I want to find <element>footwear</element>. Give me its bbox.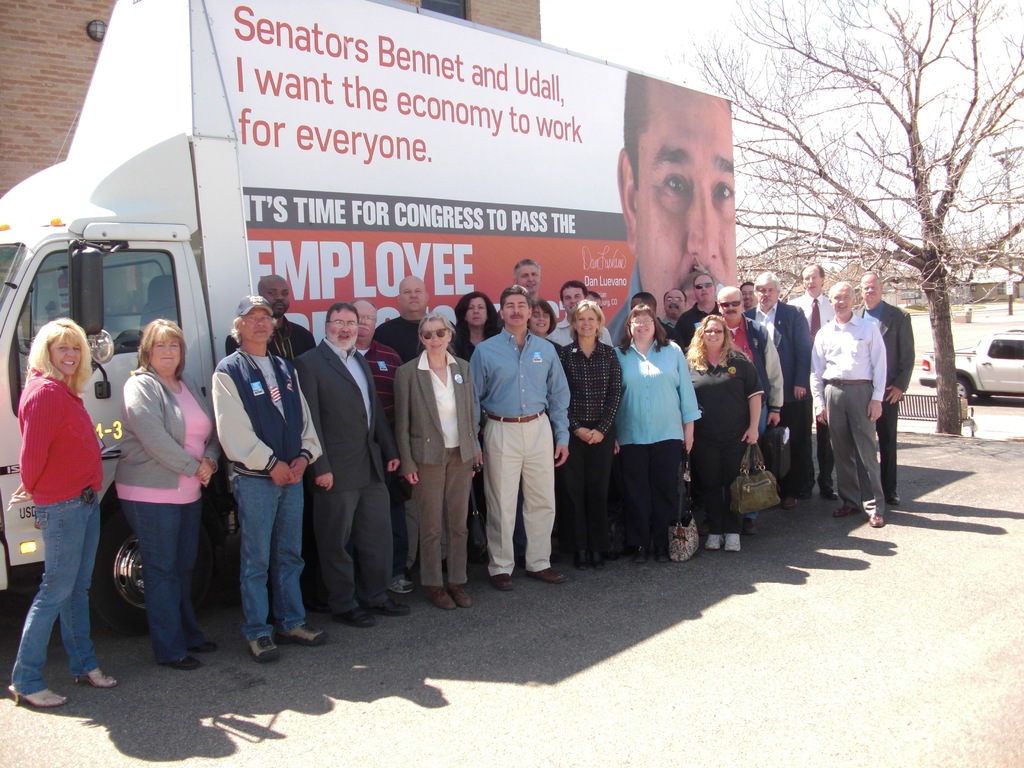
locate(429, 588, 456, 611).
